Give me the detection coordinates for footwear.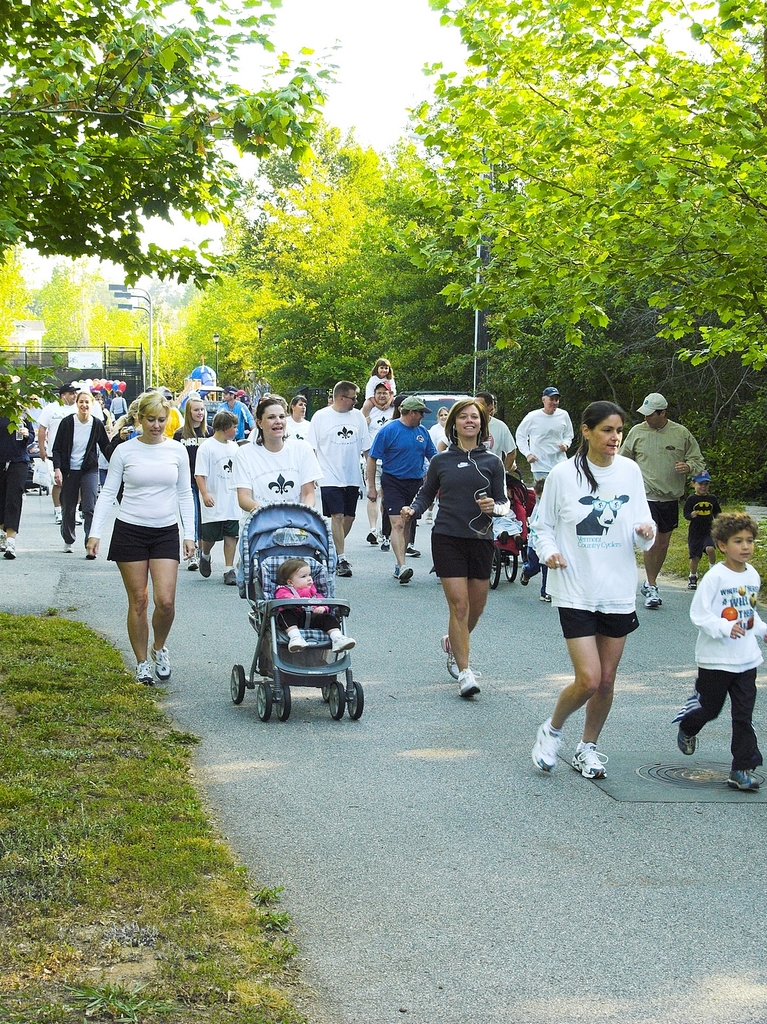
x1=197, y1=555, x2=213, y2=575.
